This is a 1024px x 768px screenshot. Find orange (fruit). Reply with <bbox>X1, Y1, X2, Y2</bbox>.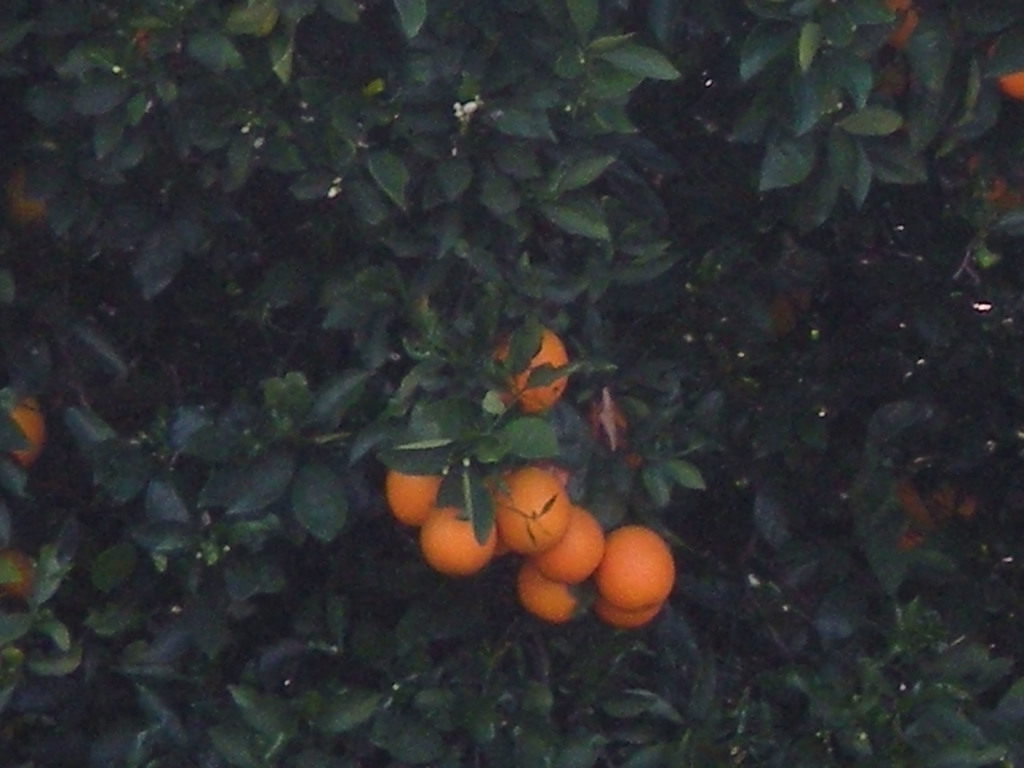
<bbox>591, 527, 676, 602</bbox>.
